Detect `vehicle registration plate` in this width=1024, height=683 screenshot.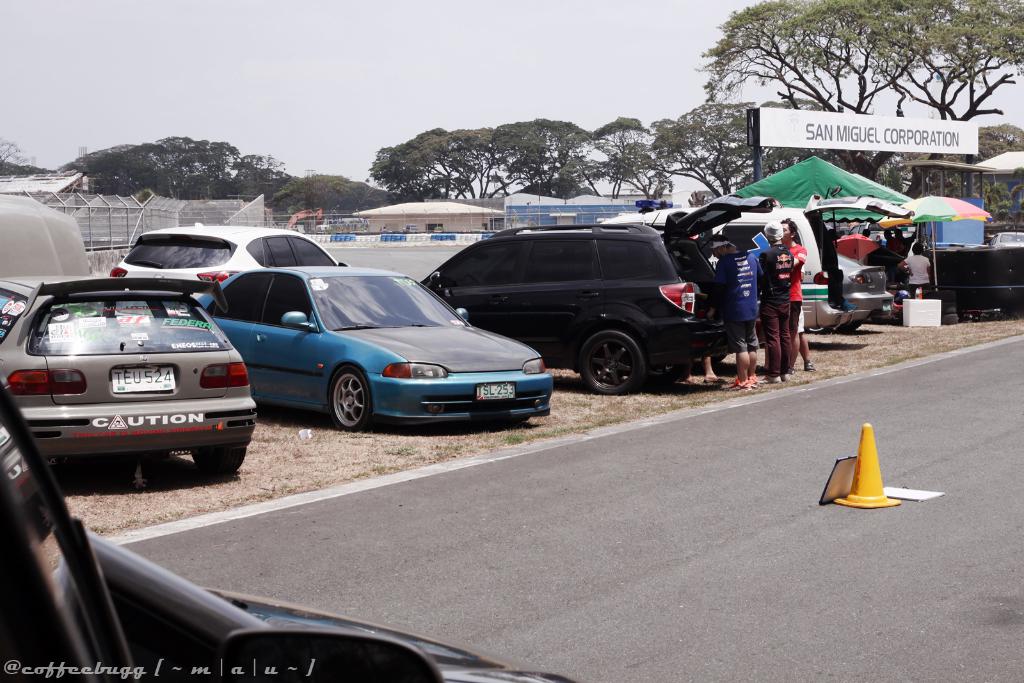
Detection: bbox(112, 364, 178, 394).
